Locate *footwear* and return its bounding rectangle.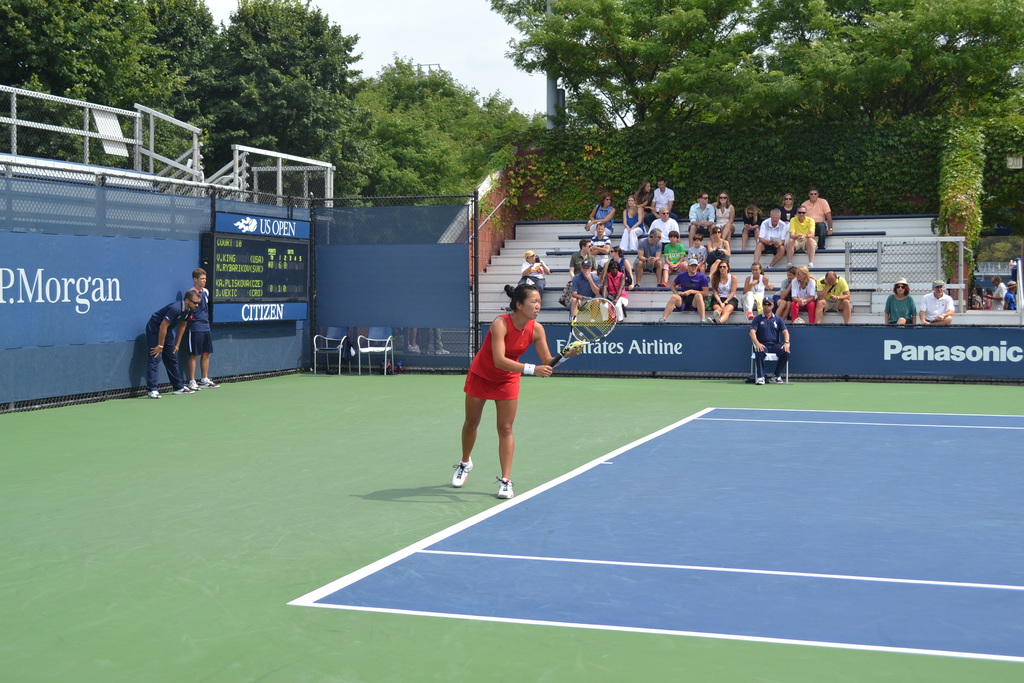
<bbox>188, 379, 200, 391</bbox>.
